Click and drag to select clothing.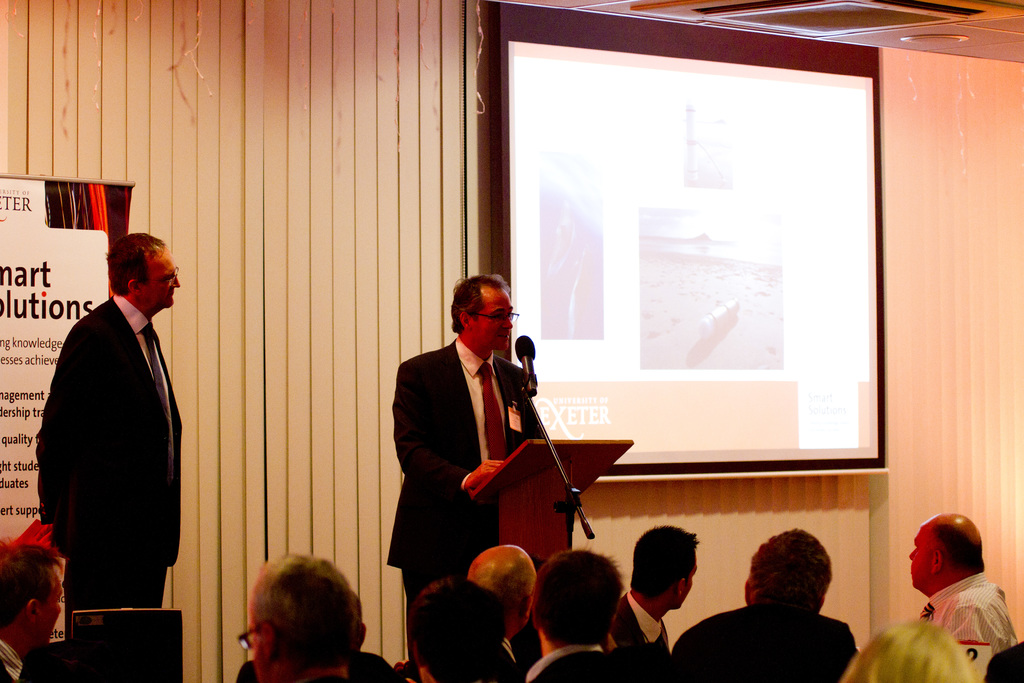
Selection: (669,603,856,682).
